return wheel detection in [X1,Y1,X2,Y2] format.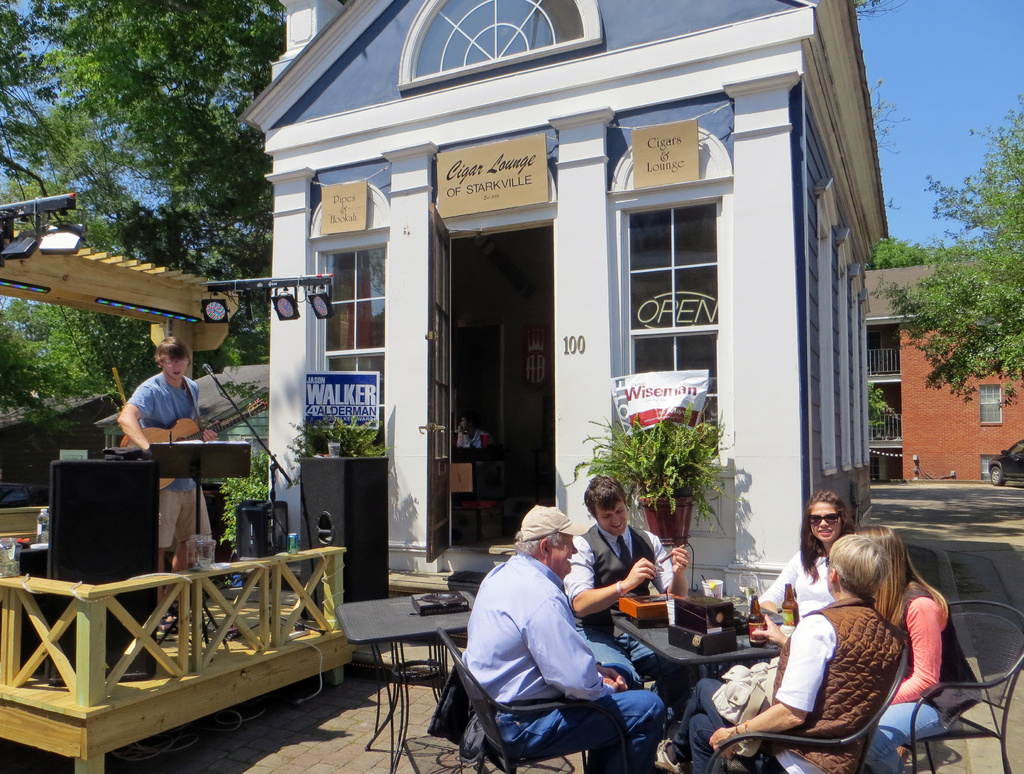
[986,465,1004,486].
